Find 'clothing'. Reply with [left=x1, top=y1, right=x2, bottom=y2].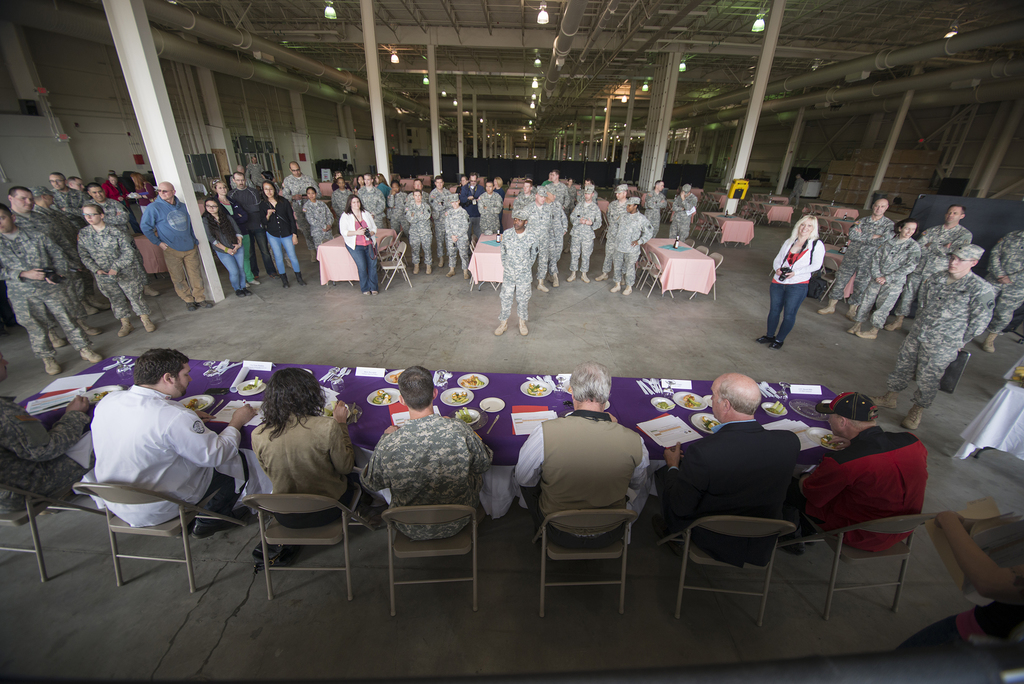
[left=669, top=186, right=698, bottom=243].
